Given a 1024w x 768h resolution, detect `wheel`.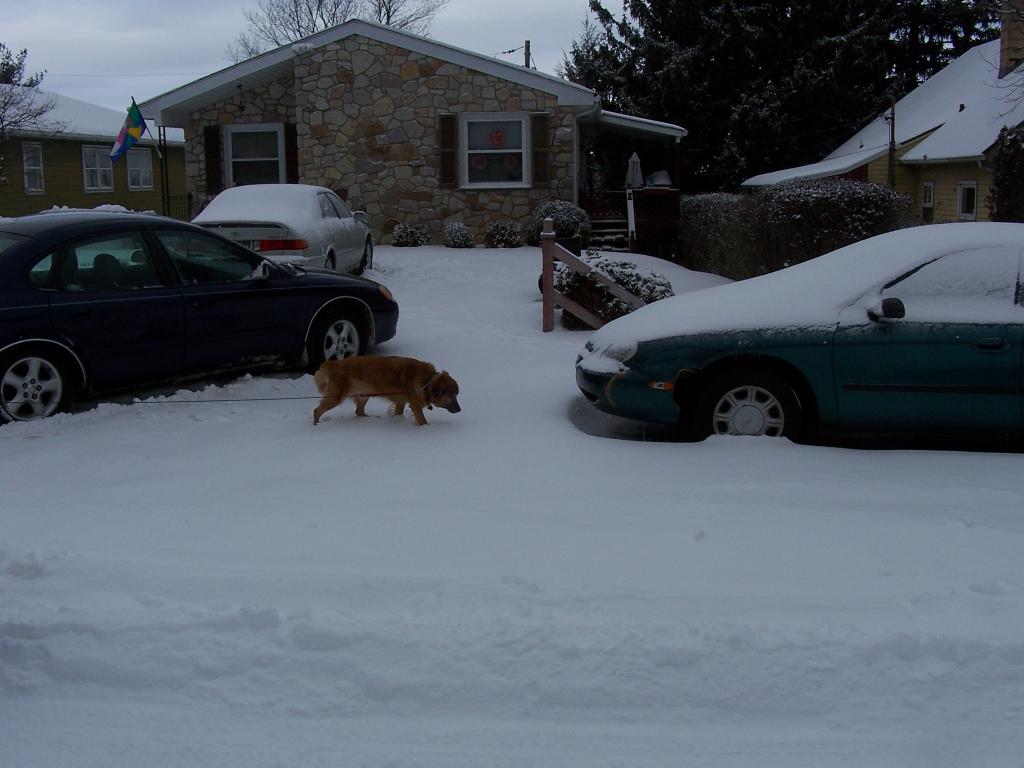
x1=0 y1=352 x2=74 y2=422.
